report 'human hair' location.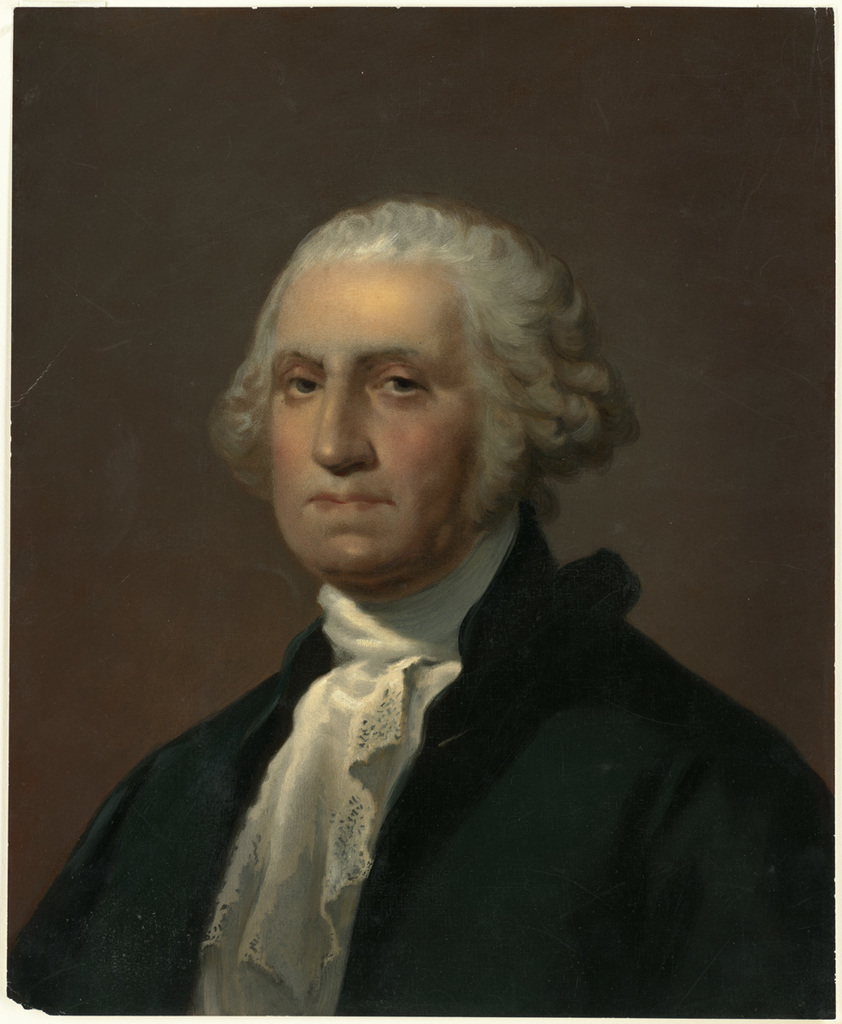
Report: x1=224, y1=189, x2=620, y2=565.
